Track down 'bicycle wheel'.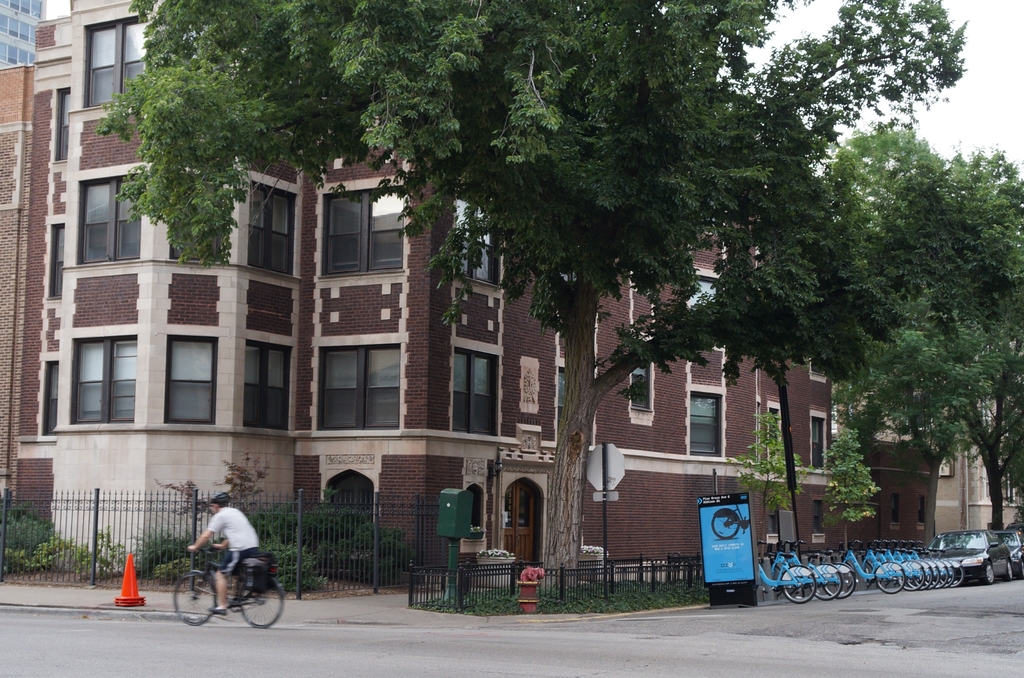
Tracked to bbox=[927, 566, 942, 590].
